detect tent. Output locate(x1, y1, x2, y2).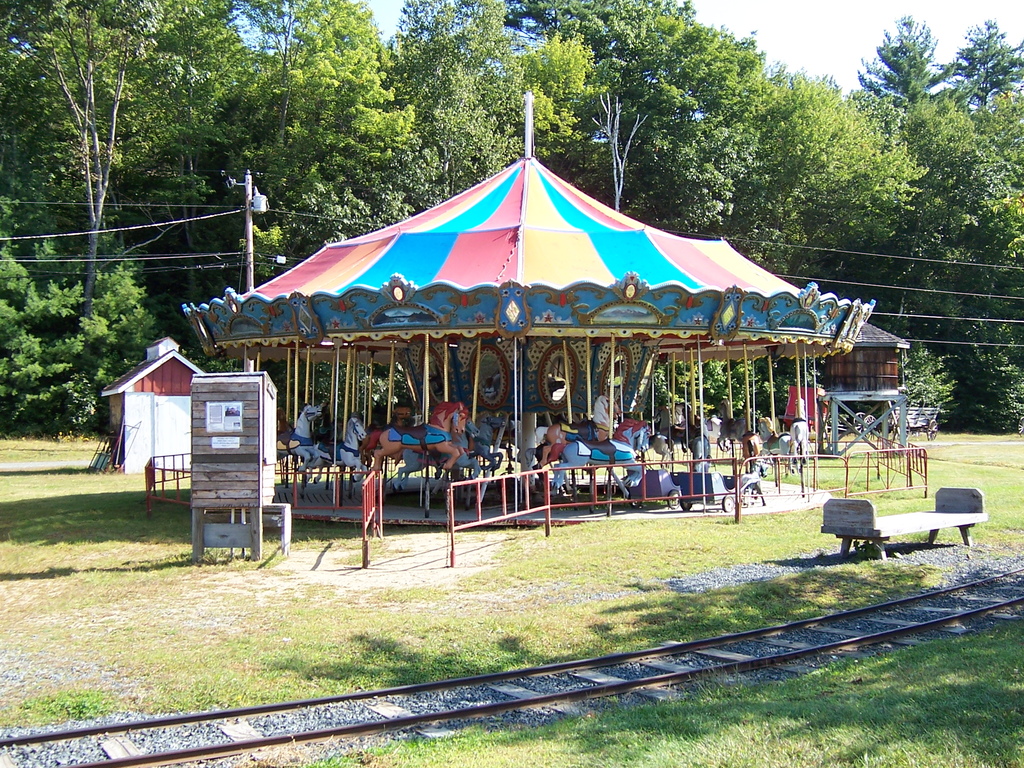
locate(191, 84, 855, 545).
